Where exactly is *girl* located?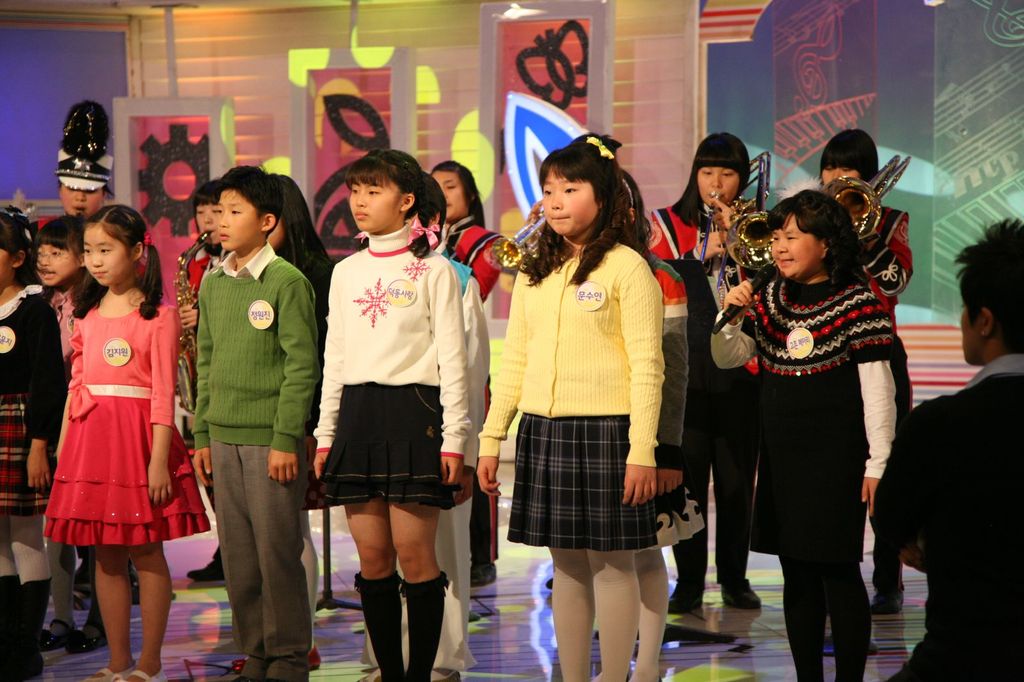
Its bounding box is [803, 127, 916, 619].
